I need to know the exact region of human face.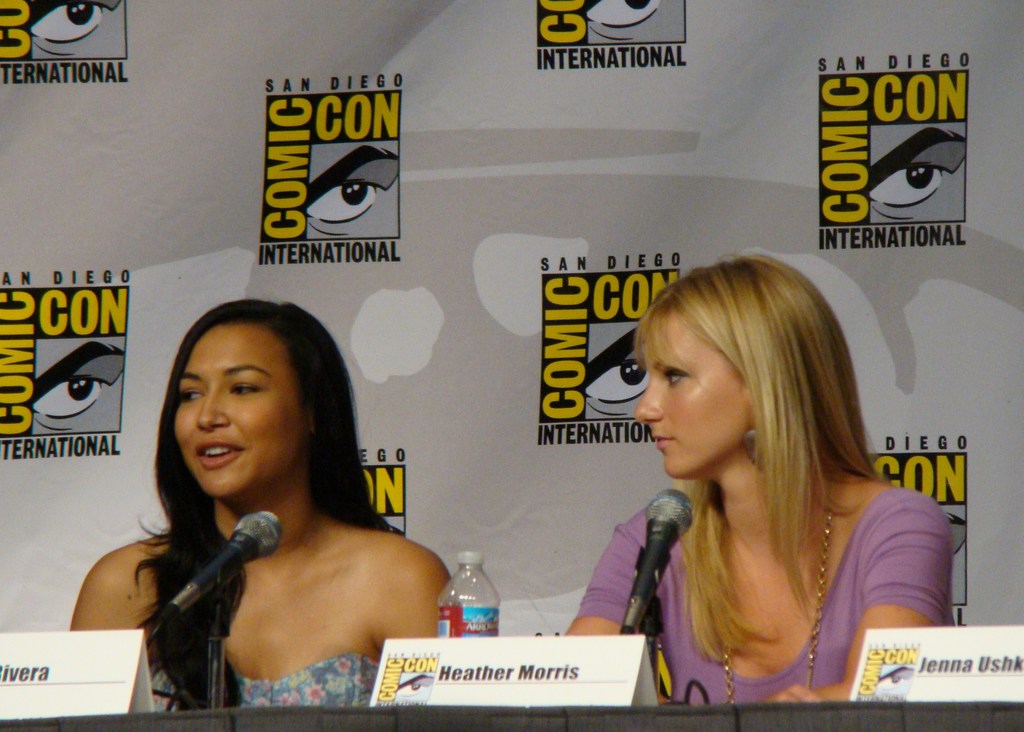
Region: 632/314/745/482.
